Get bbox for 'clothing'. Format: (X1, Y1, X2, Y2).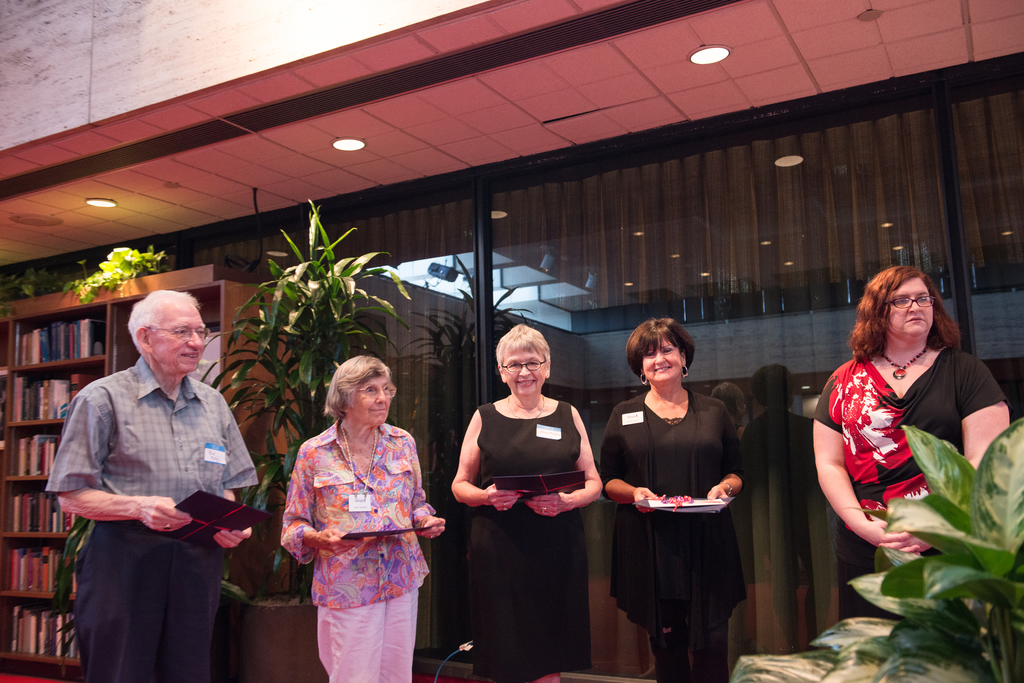
(279, 424, 436, 682).
